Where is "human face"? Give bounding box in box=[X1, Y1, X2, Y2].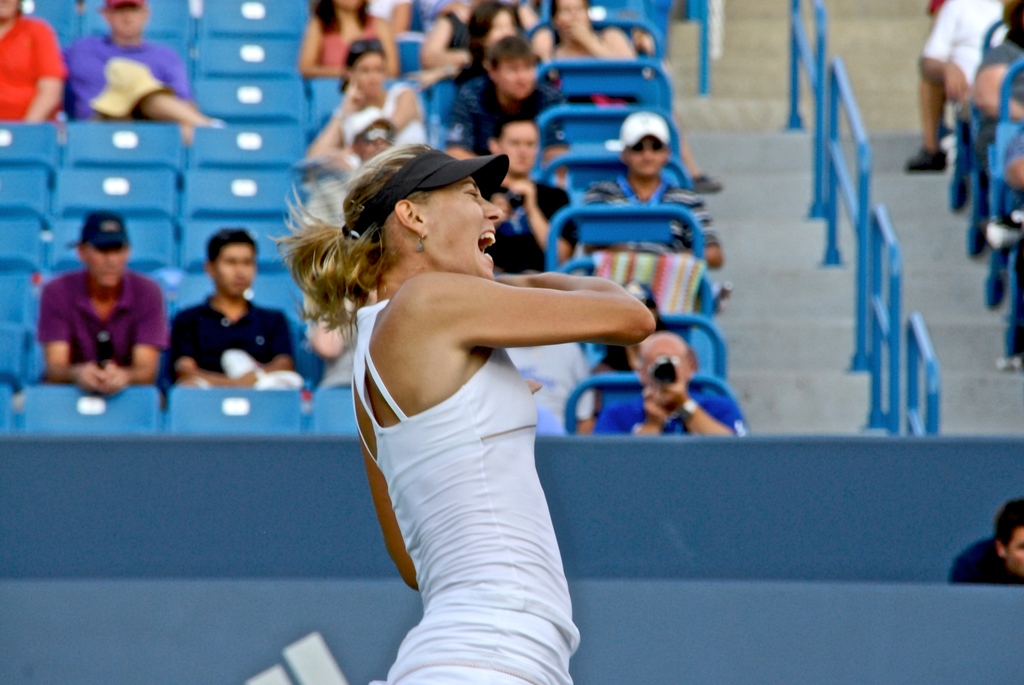
box=[109, 0, 145, 36].
